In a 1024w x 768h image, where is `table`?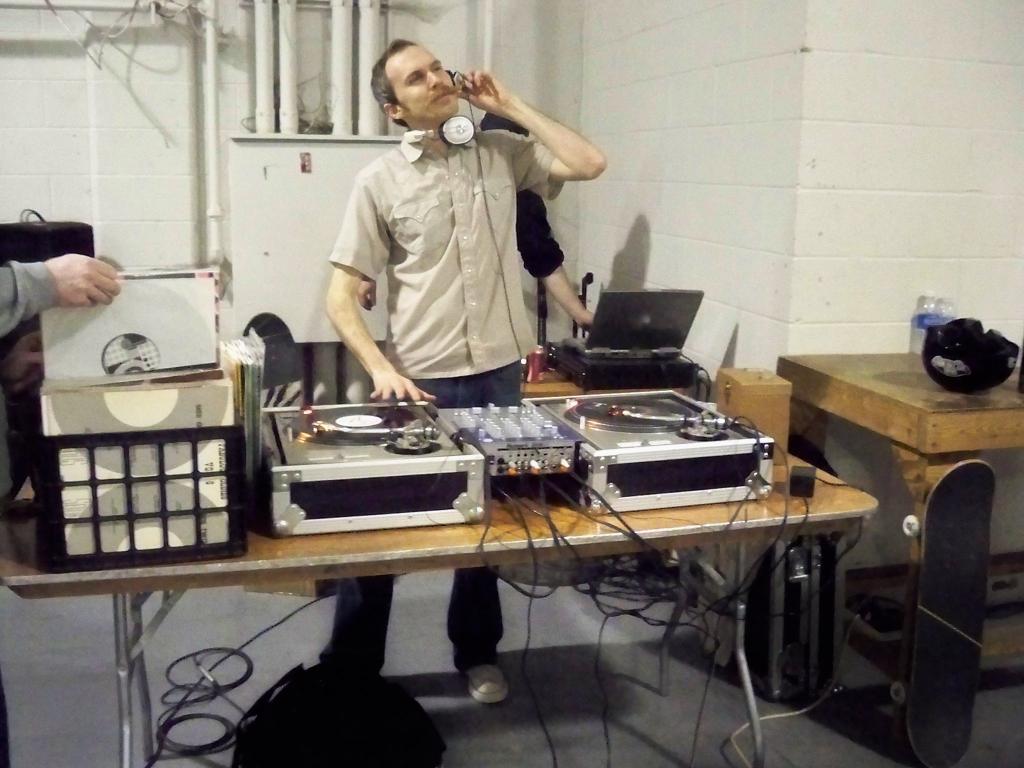
[x1=752, y1=313, x2=1011, y2=737].
